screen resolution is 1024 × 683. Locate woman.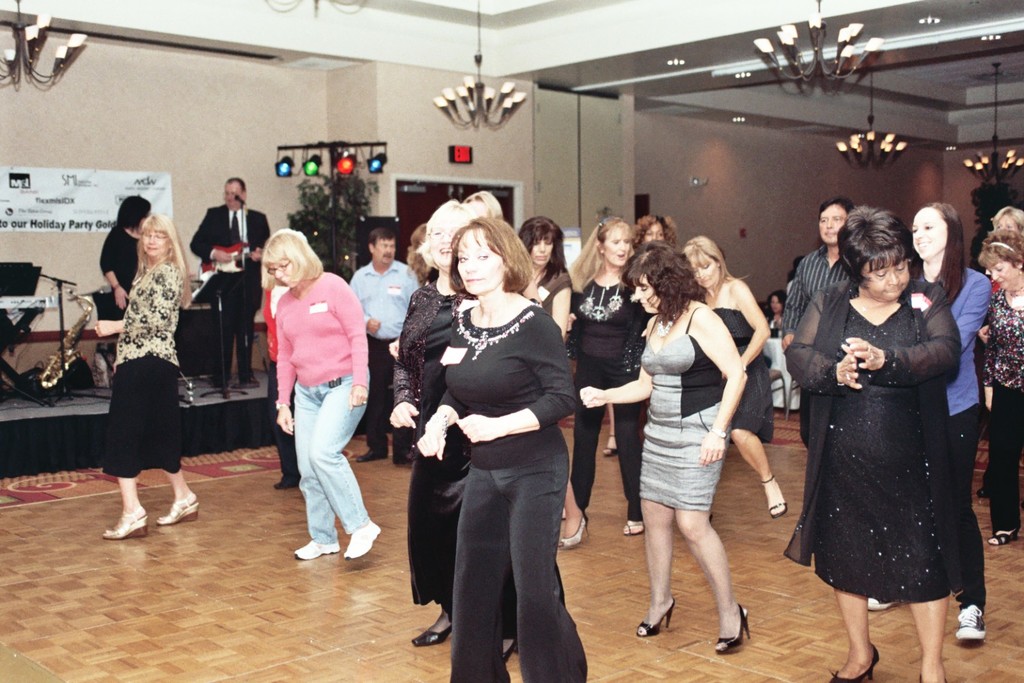
[255, 225, 384, 565].
